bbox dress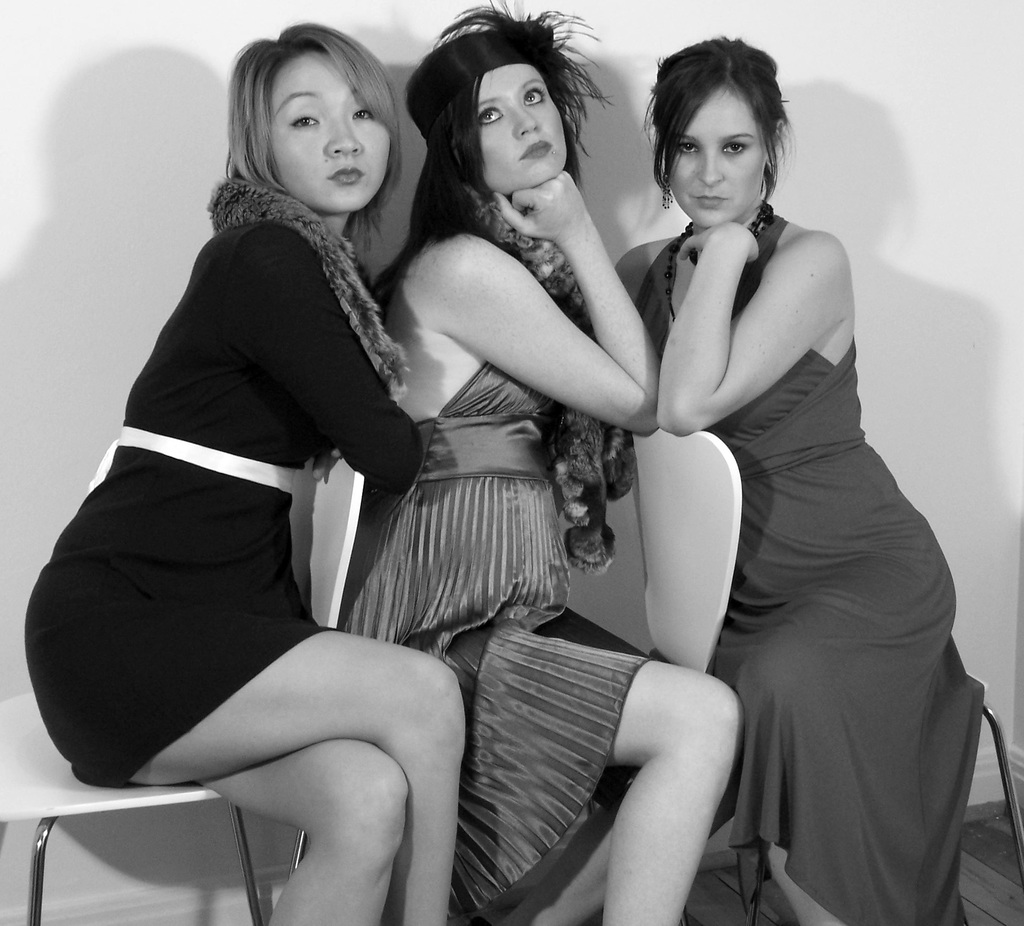
l=26, t=182, r=421, b=792
